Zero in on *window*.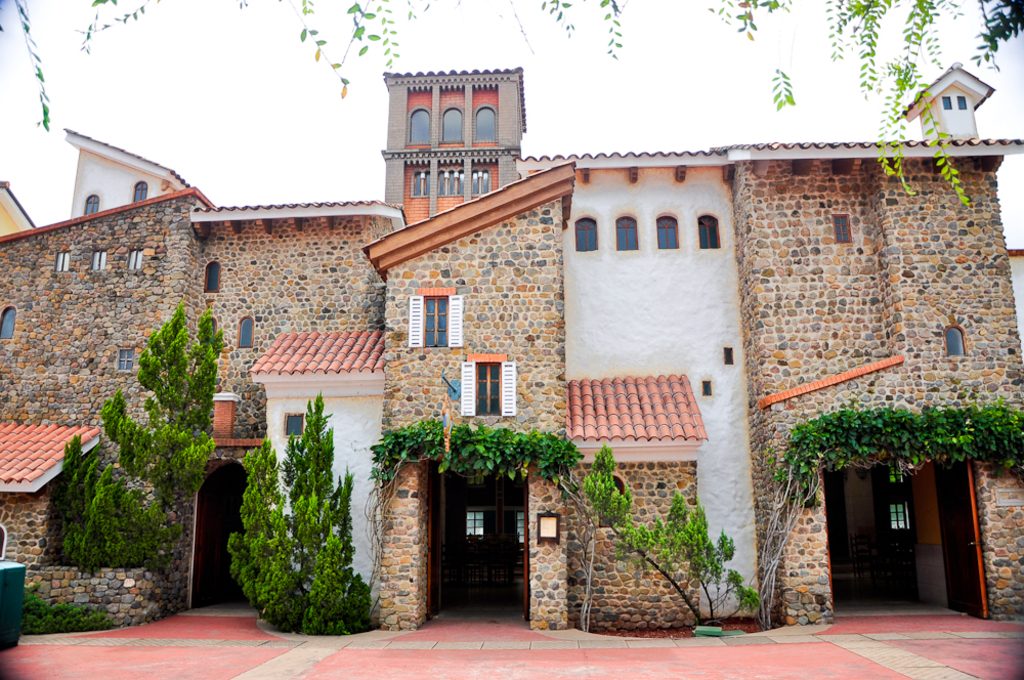
Zeroed in: bbox=[654, 214, 679, 252].
